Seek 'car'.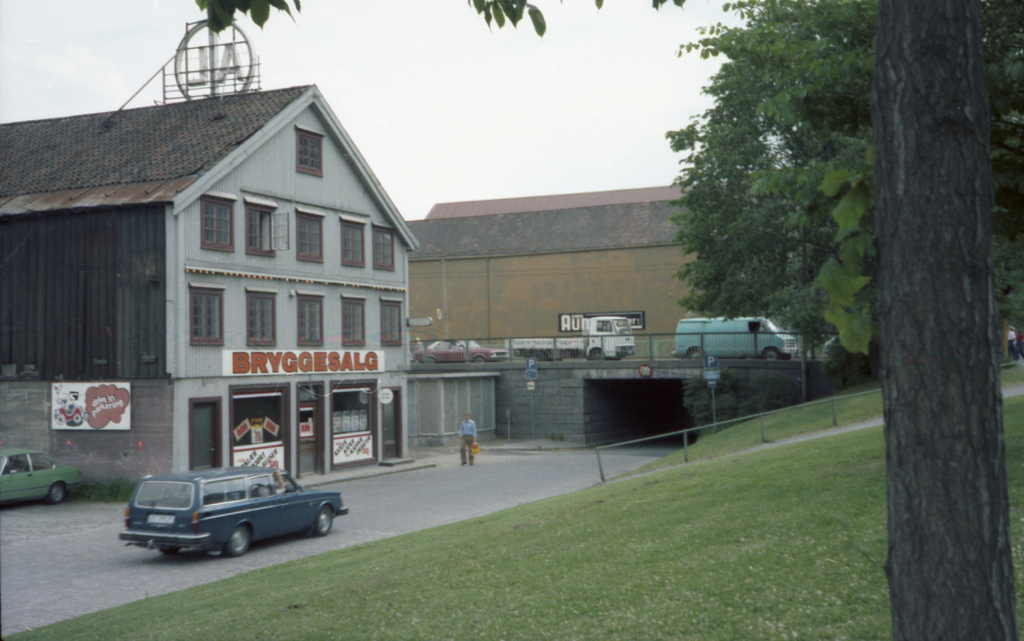
pyautogui.locateOnScreen(0, 447, 83, 509).
